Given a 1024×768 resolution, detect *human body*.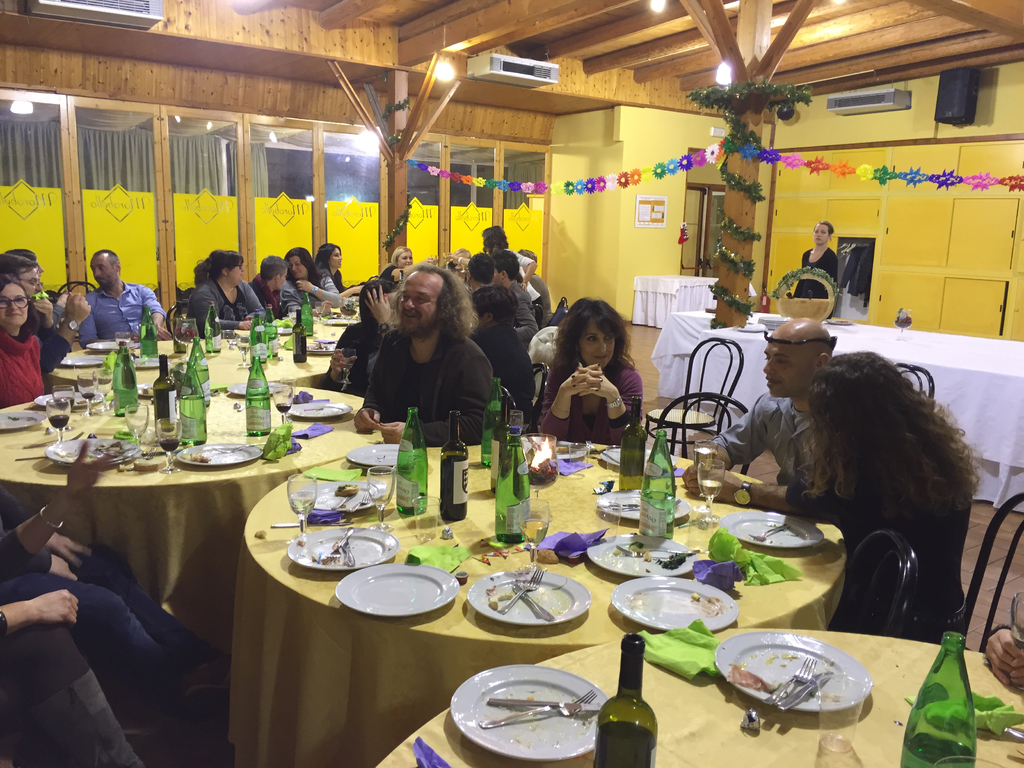
x1=490 y1=230 x2=537 y2=307.
